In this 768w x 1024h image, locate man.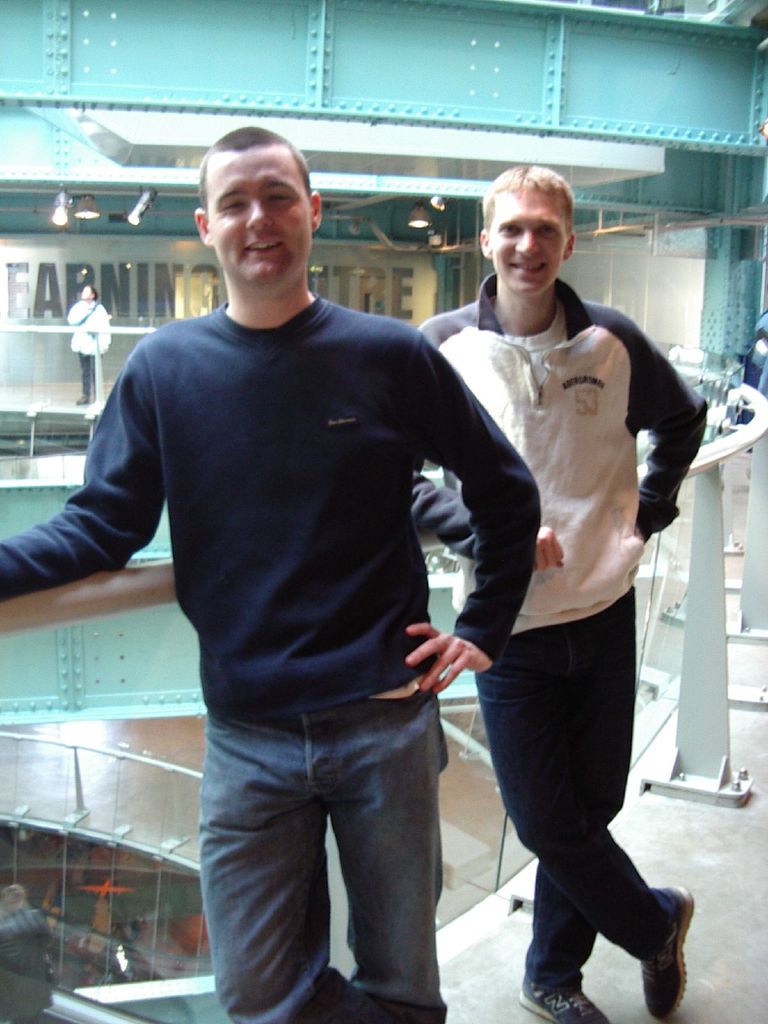
Bounding box: box(66, 125, 547, 1019).
